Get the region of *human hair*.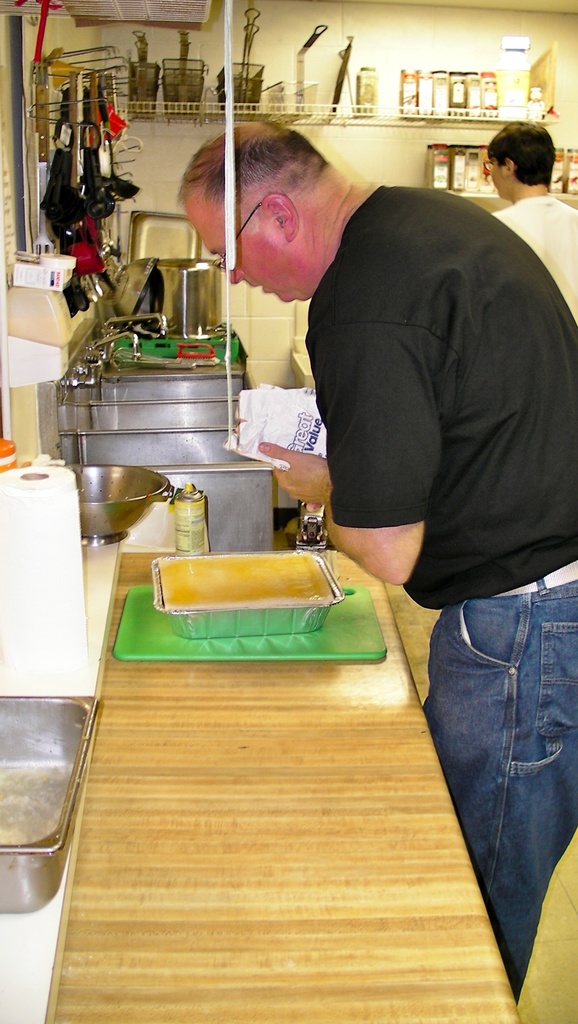
486, 118, 556, 186.
